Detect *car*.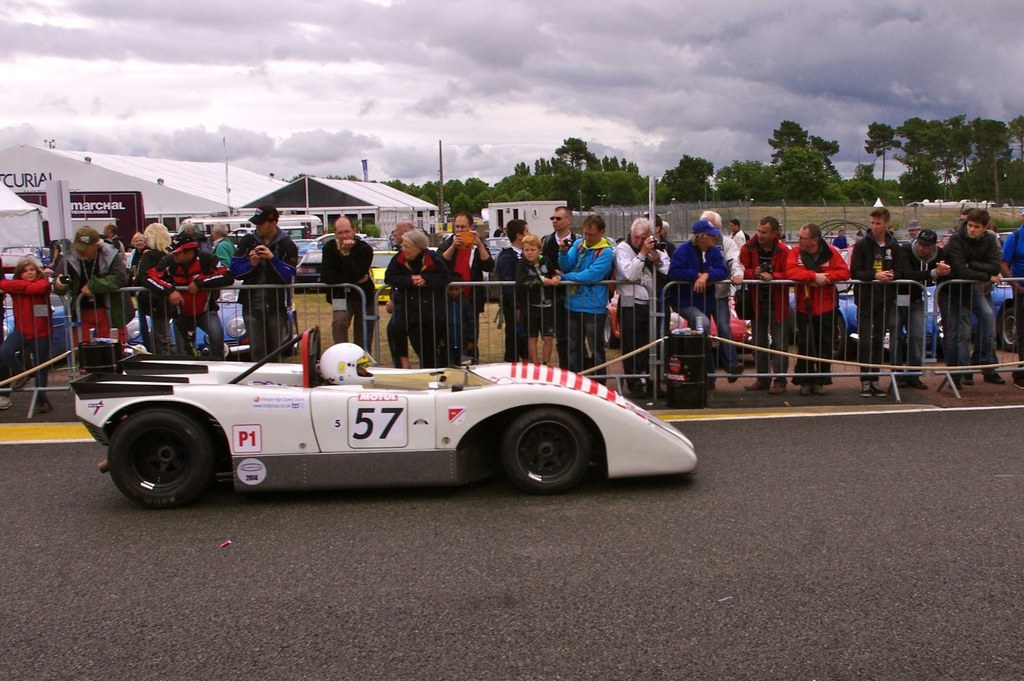
Detected at detection(73, 328, 698, 496).
